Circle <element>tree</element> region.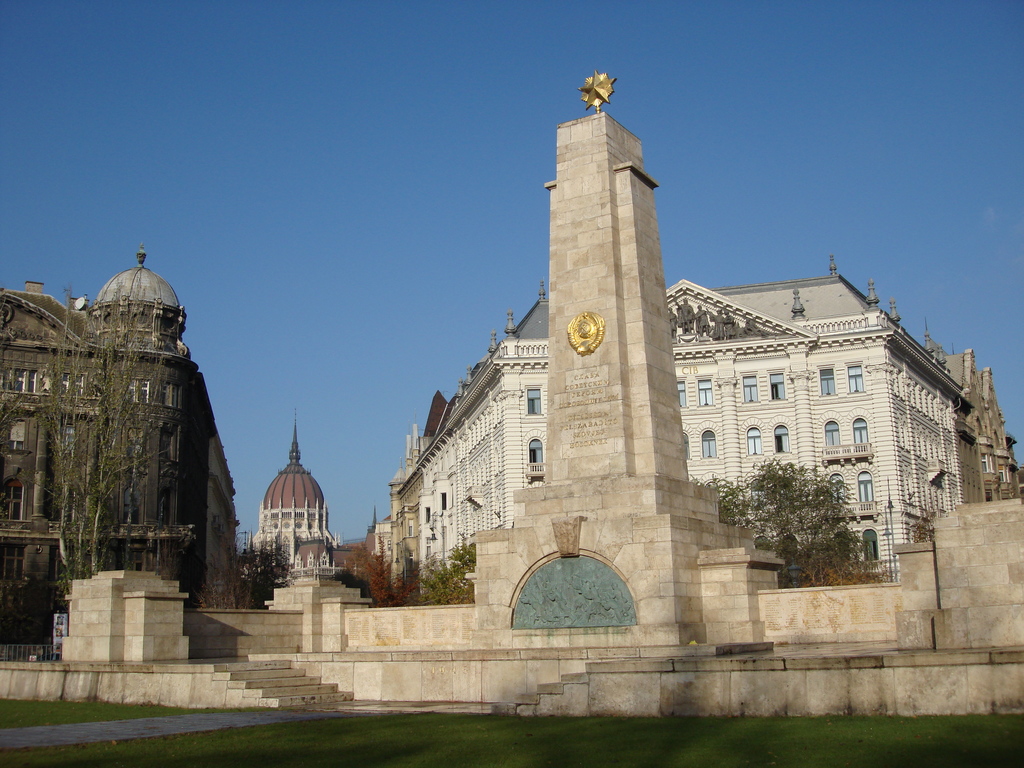
Region: [x1=2, y1=276, x2=189, y2=612].
